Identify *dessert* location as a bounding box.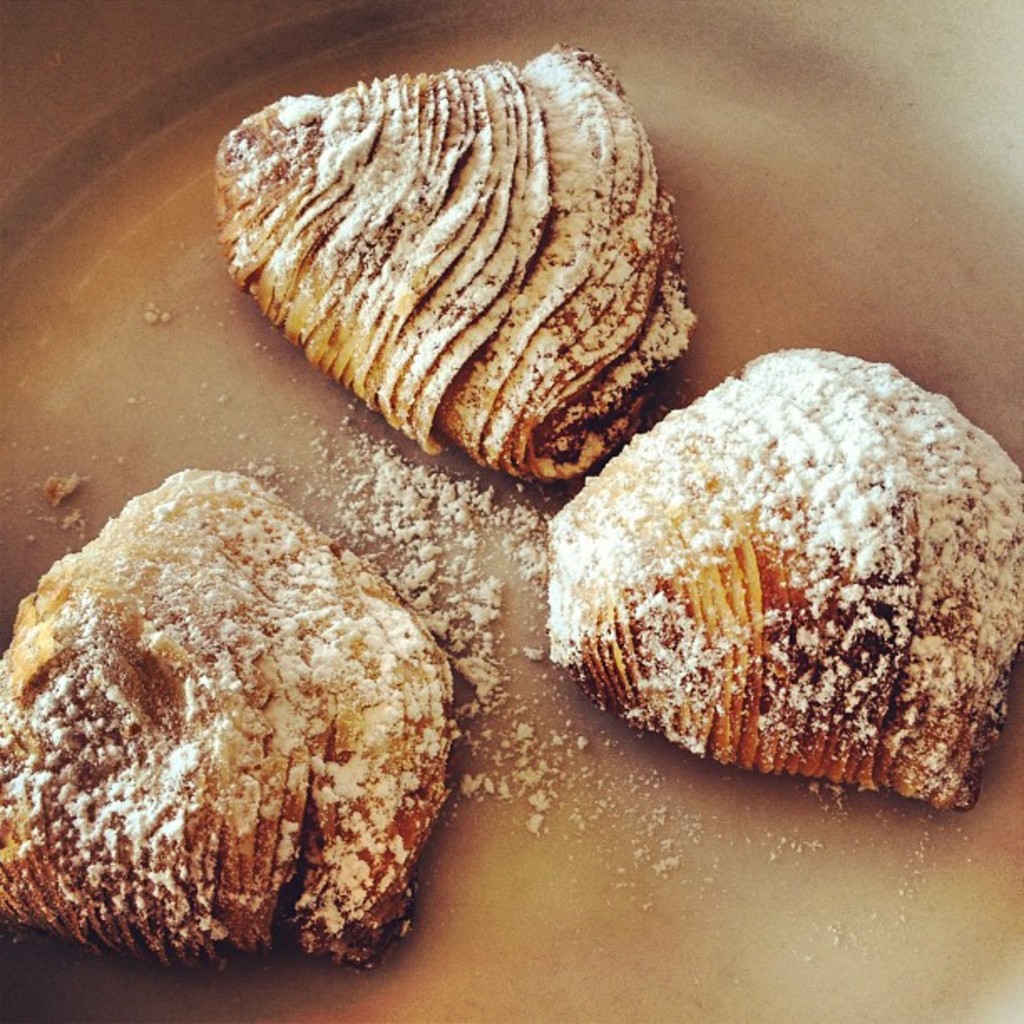
Rect(0, 465, 458, 960).
